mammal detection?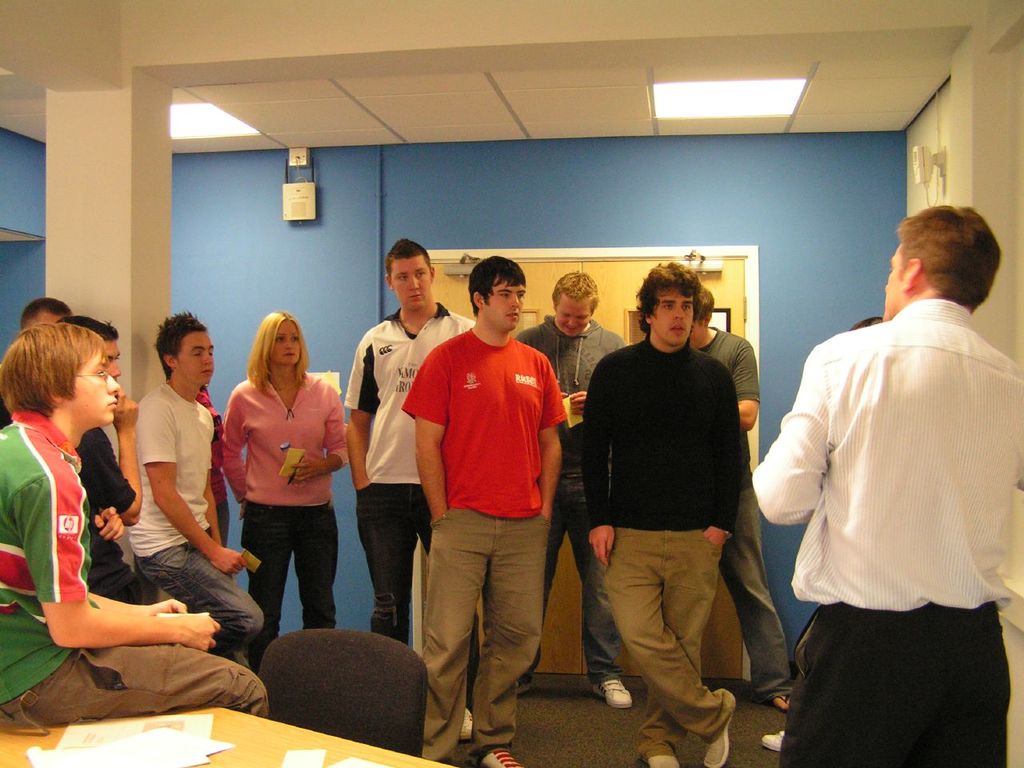
<region>578, 258, 742, 767</region>
